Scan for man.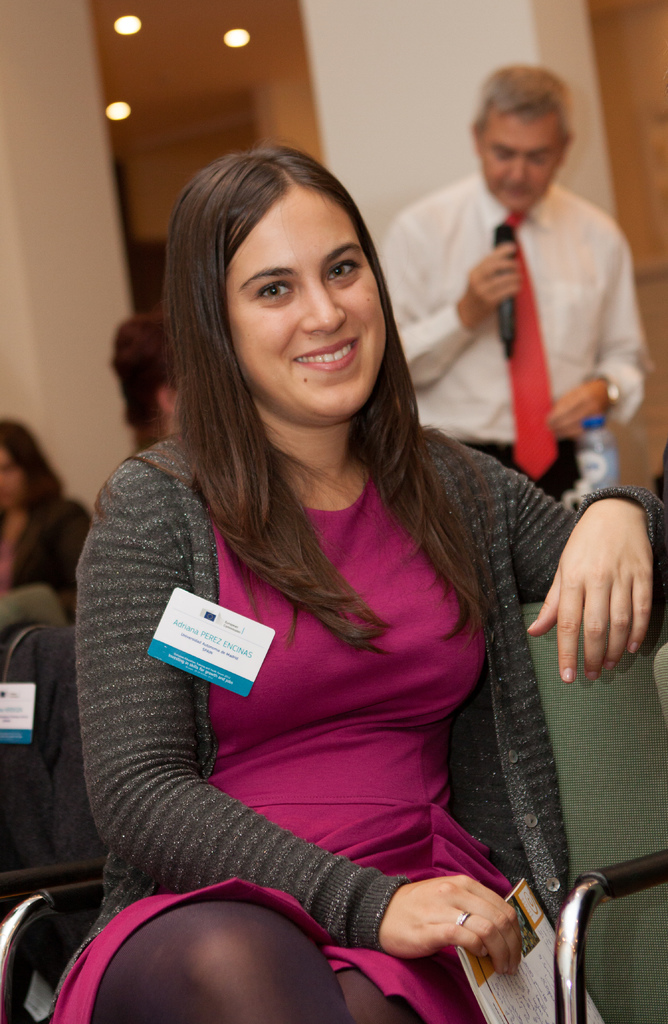
Scan result: [x1=408, y1=80, x2=652, y2=515].
